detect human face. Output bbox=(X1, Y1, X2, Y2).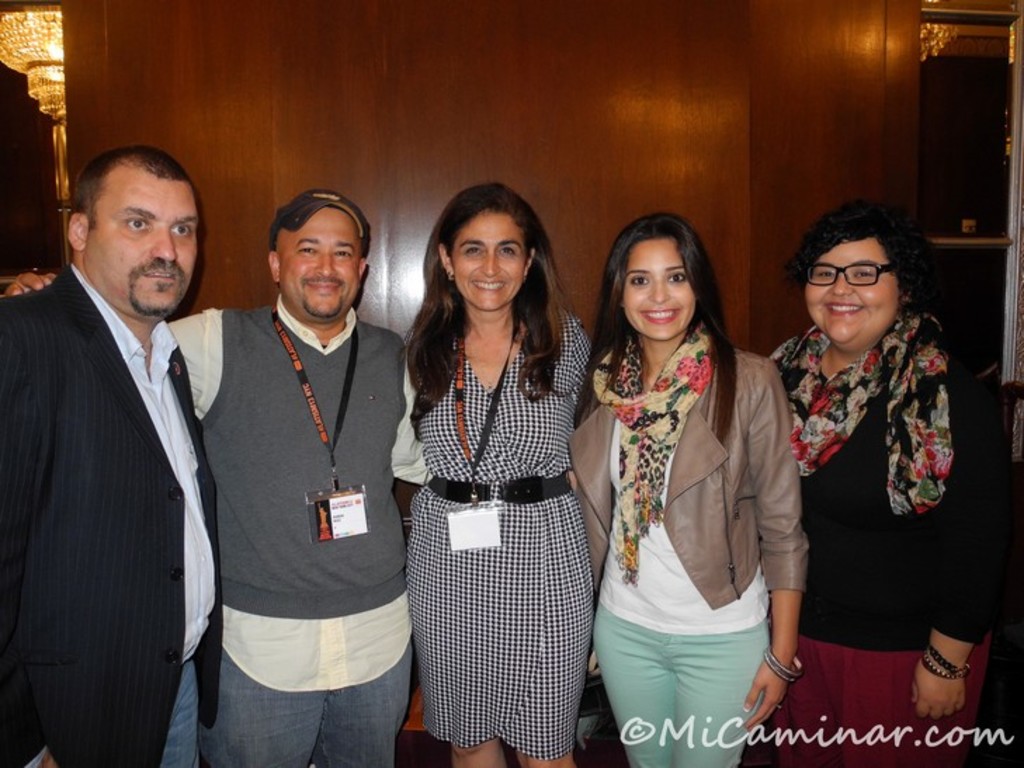
bbox=(618, 236, 697, 343).
